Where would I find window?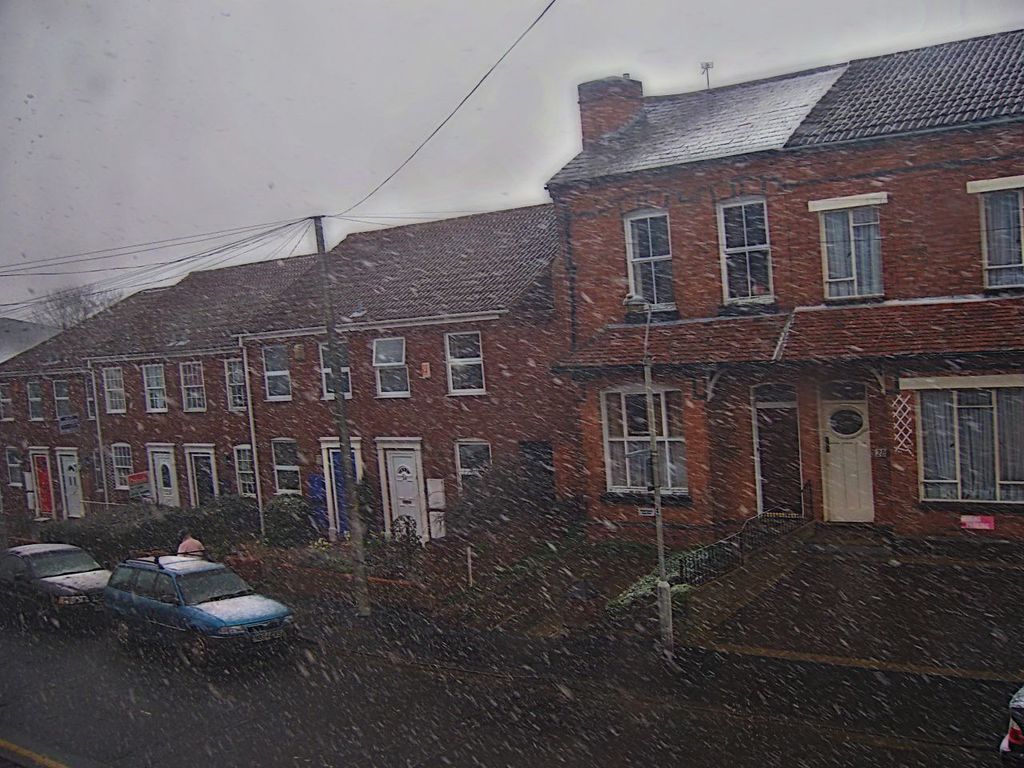
At 28,382,42,422.
